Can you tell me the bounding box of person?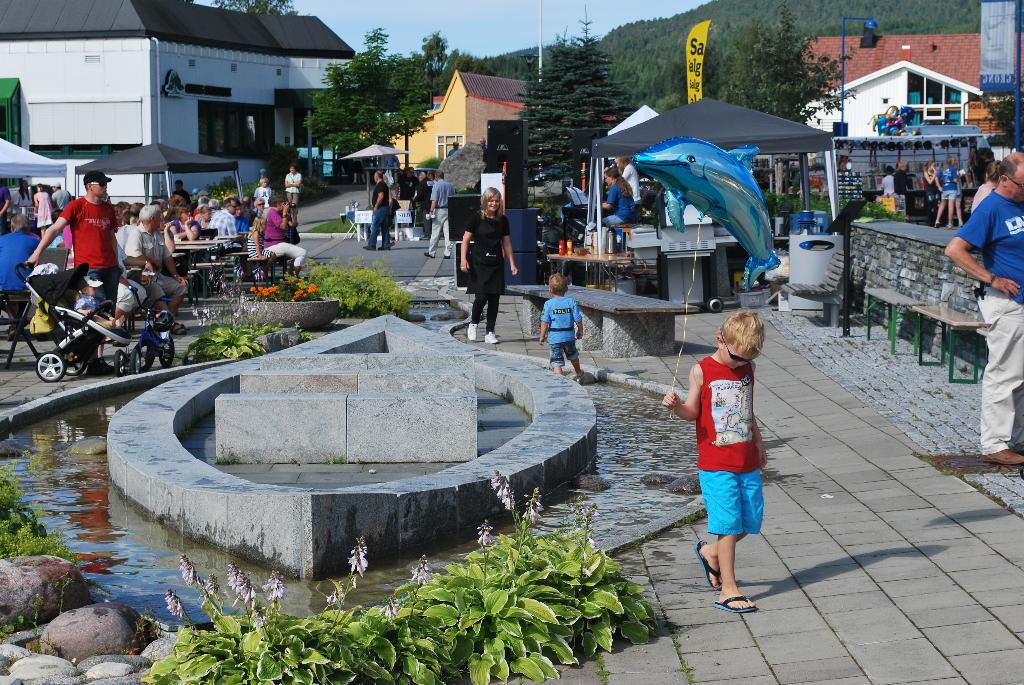
1 182 13 232.
